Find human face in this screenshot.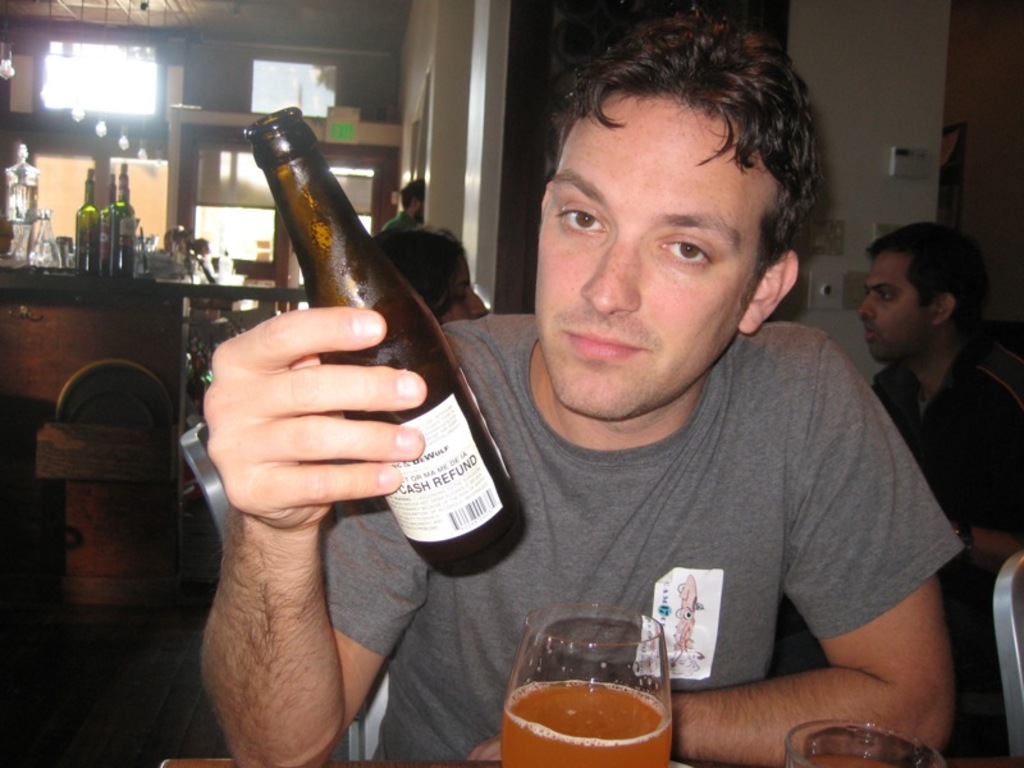
The bounding box for human face is pyautogui.locateOnScreen(538, 96, 769, 420).
